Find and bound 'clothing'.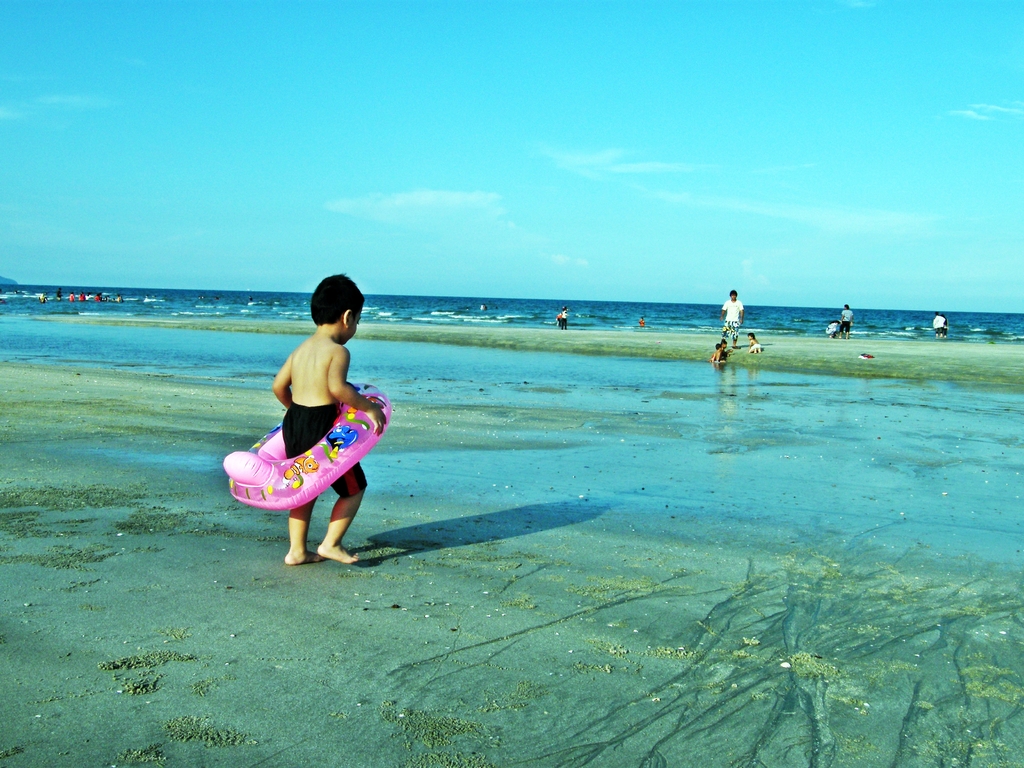
Bound: 721/299/746/337.
